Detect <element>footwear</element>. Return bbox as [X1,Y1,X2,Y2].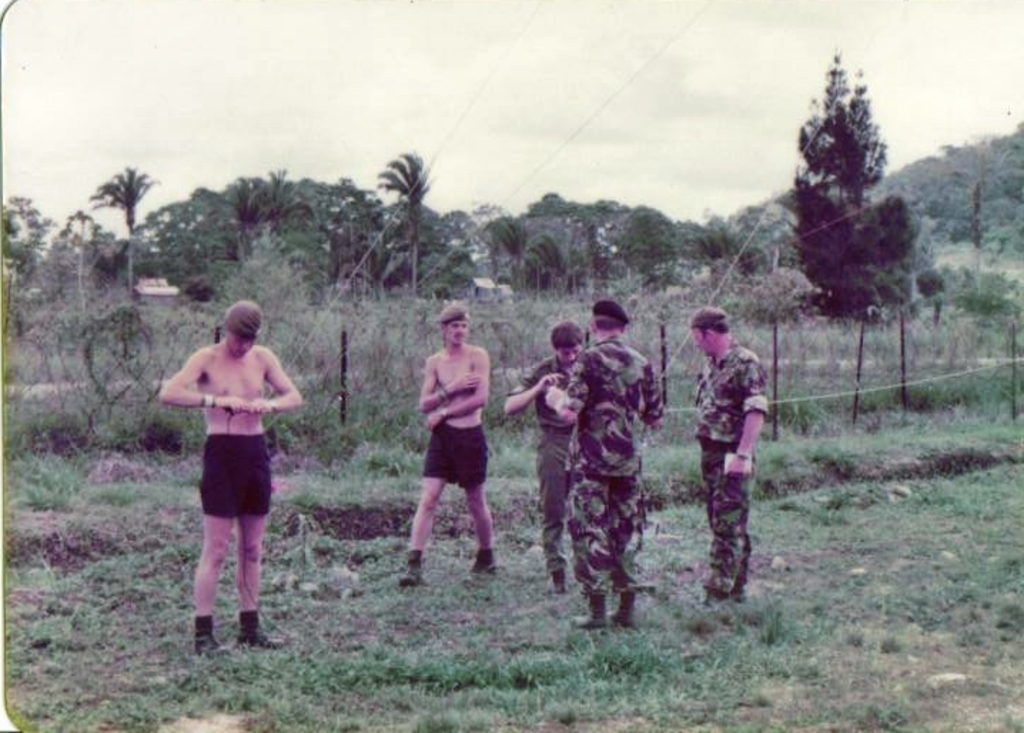
[576,589,608,629].
